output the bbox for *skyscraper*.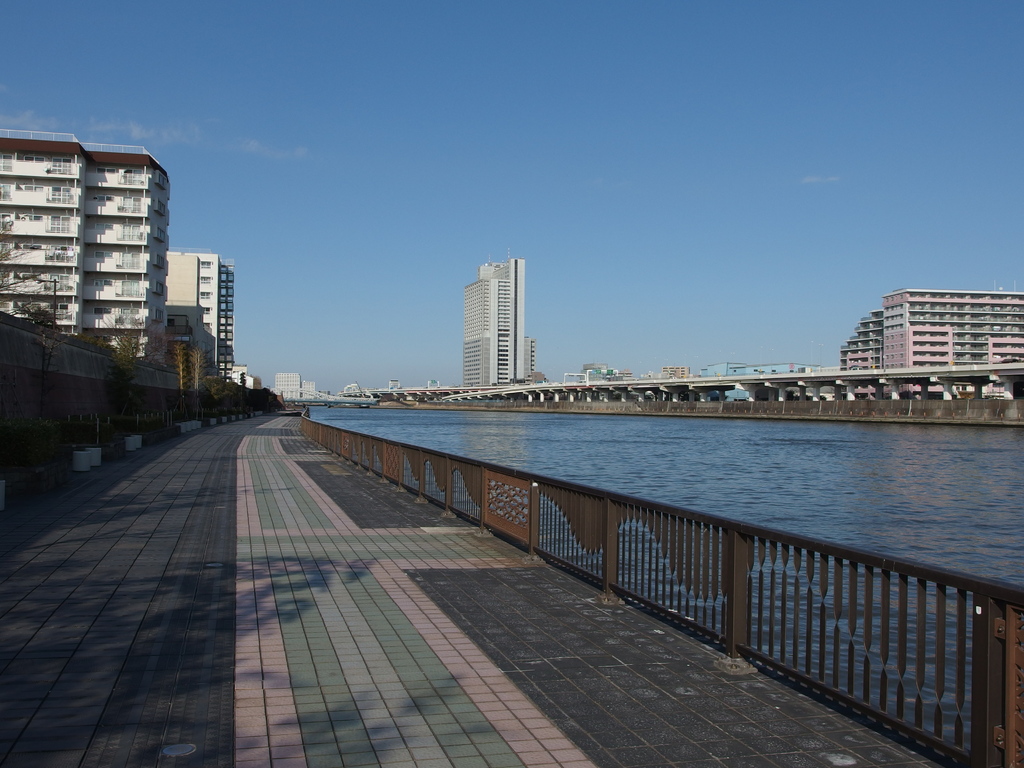
457,280,494,395.
